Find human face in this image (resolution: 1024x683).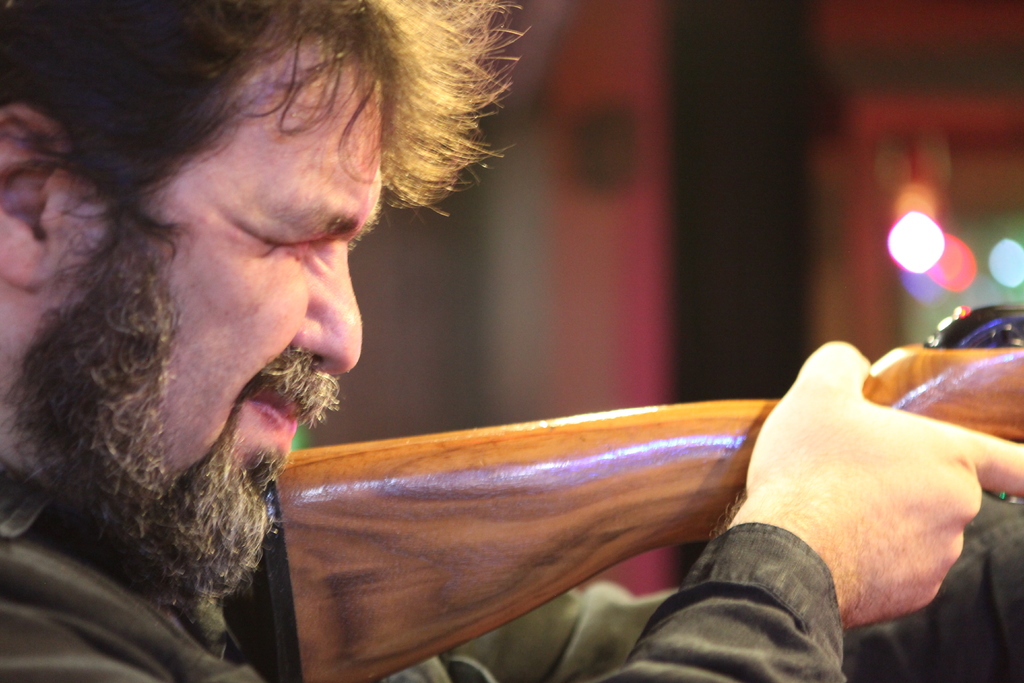
(x1=35, y1=30, x2=363, y2=580).
